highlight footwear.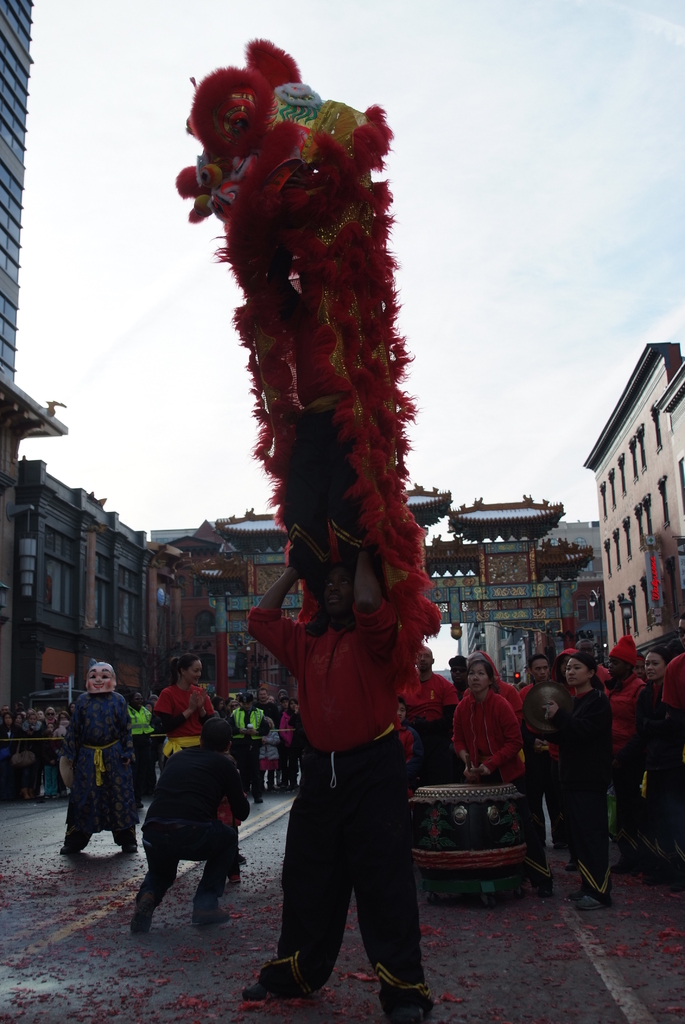
Highlighted region: Rect(576, 881, 608, 914).
